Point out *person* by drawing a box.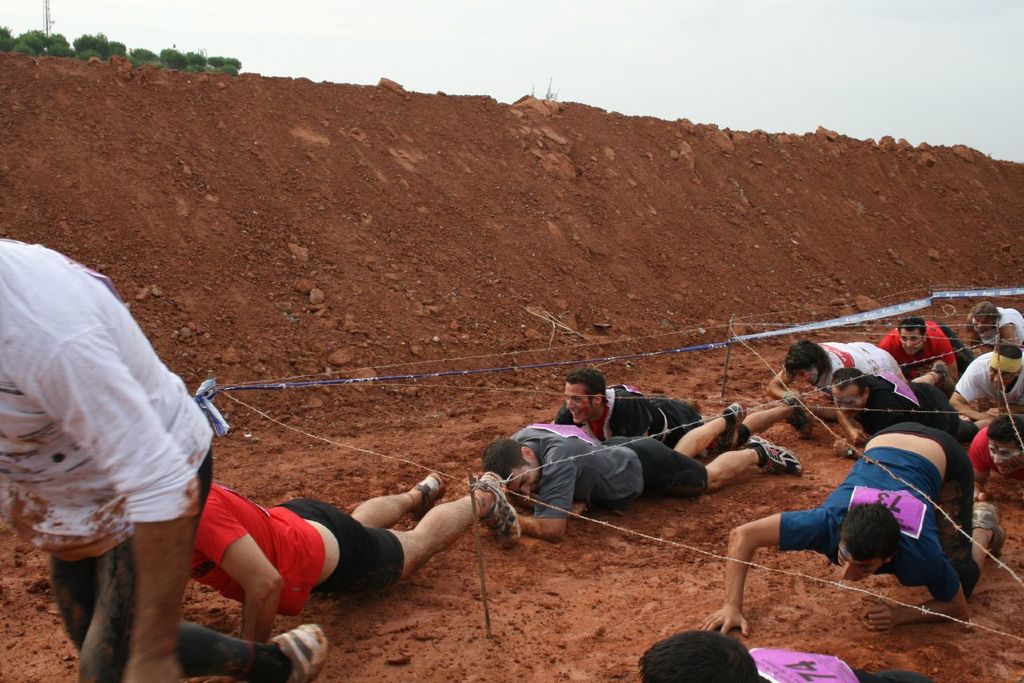
{"x1": 962, "y1": 301, "x2": 1023, "y2": 349}.
